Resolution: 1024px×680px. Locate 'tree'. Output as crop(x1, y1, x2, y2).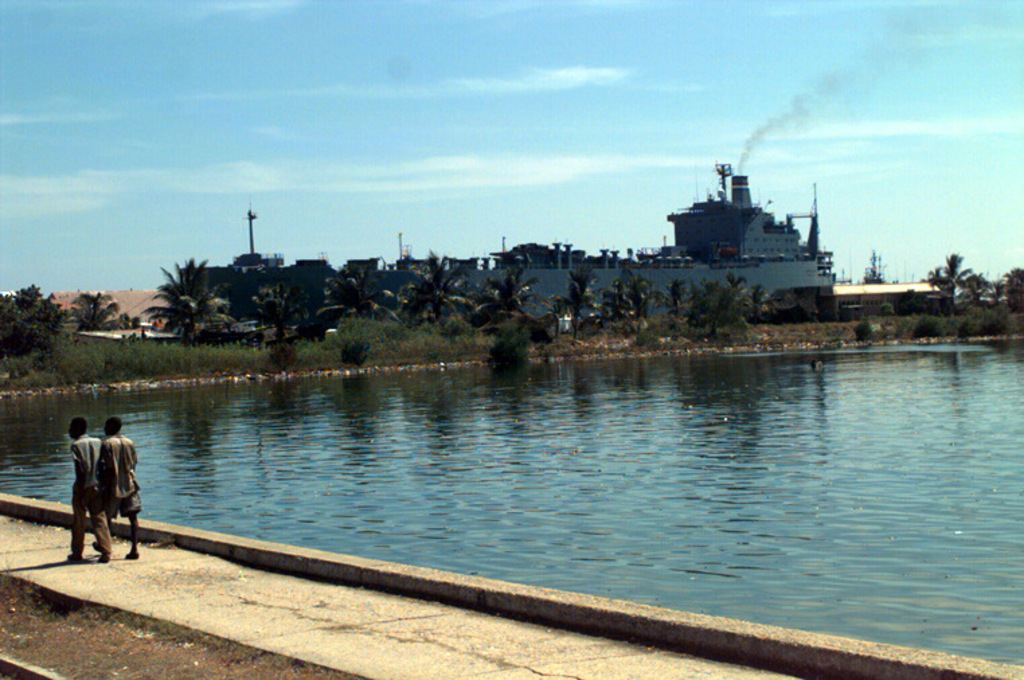
crop(310, 259, 407, 333).
